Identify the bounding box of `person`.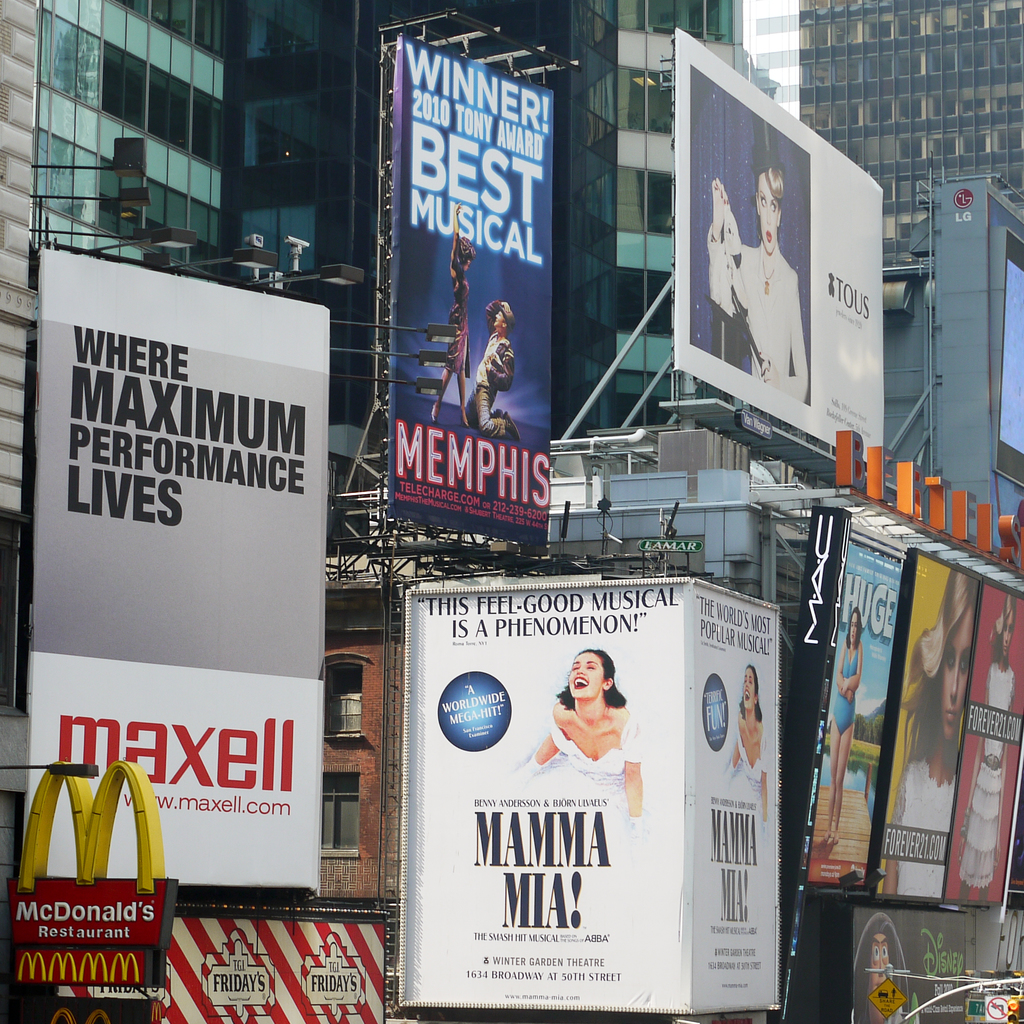
464:297:524:441.
